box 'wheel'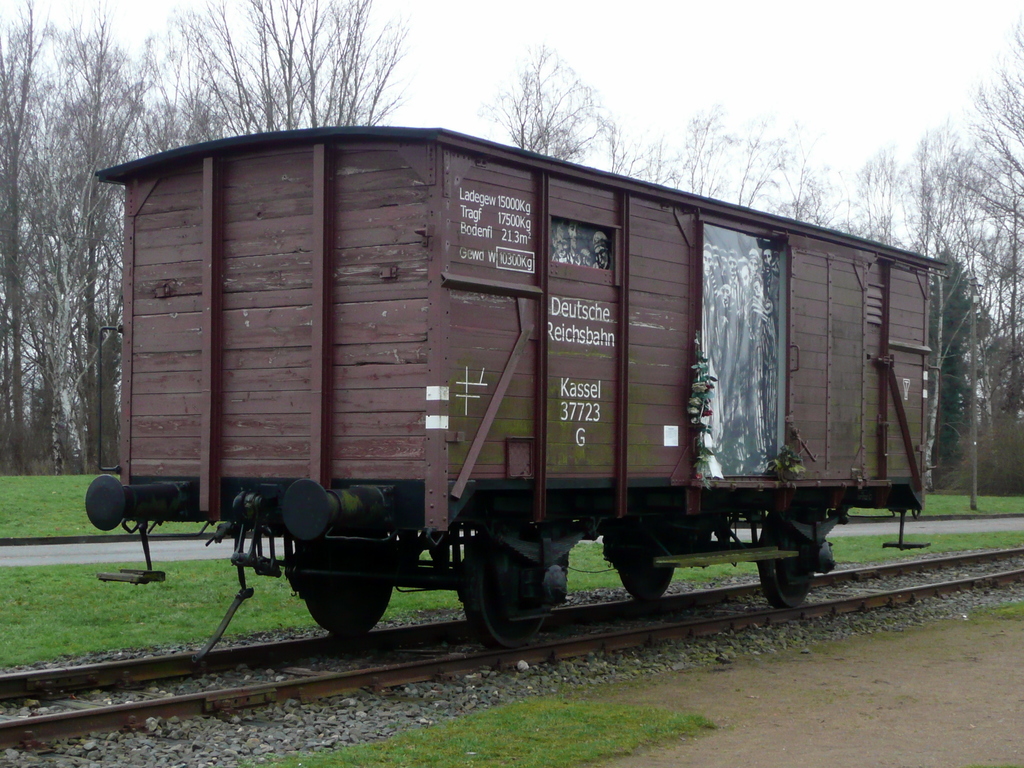
rect(758, 524, 816, 607)
